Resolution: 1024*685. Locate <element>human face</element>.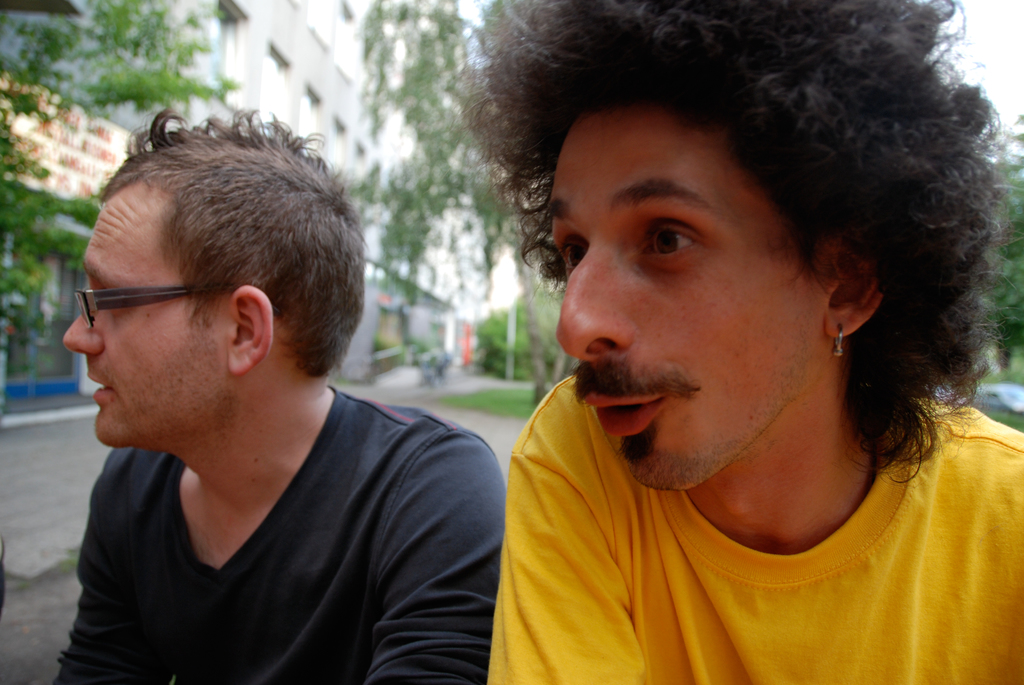
region(549, 102, 824, 494).
